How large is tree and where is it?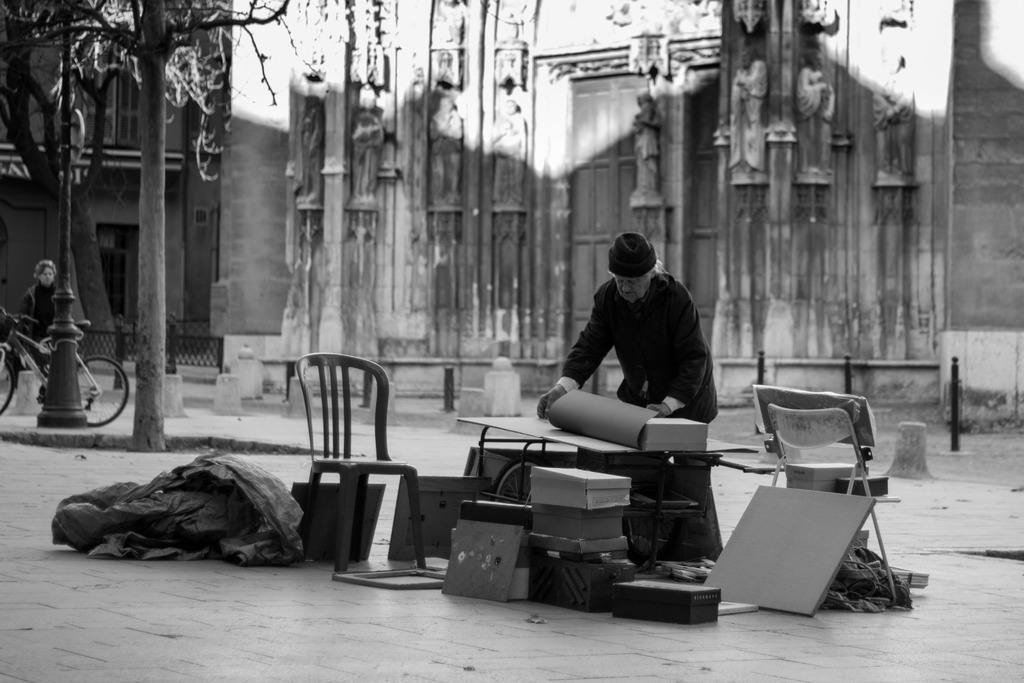
Bounding box: <box>0,0,232,361</box>.
